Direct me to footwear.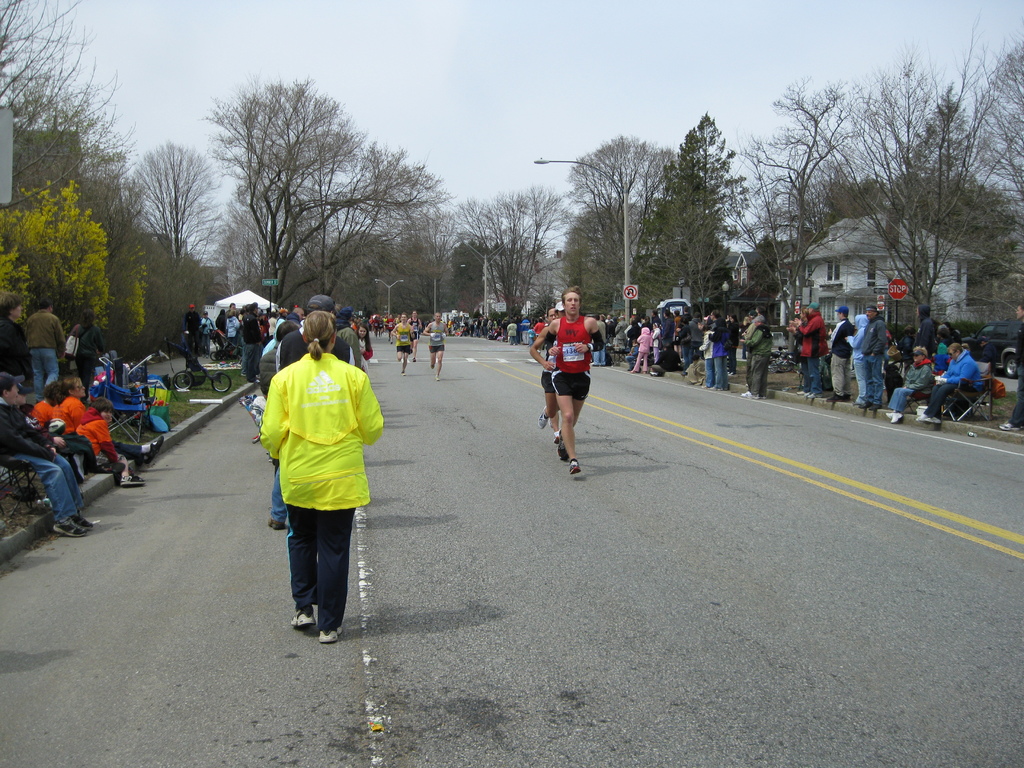
Direction: rect(686, 379, 700, 387).
